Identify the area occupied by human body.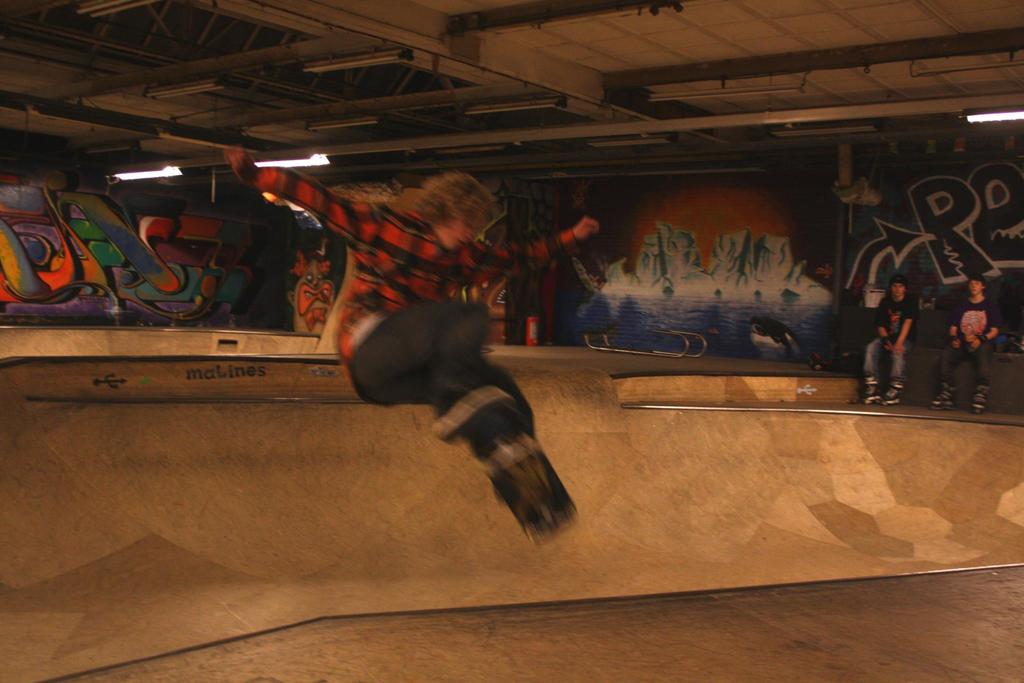
Area: select_region(248, 165, 582, 377).
